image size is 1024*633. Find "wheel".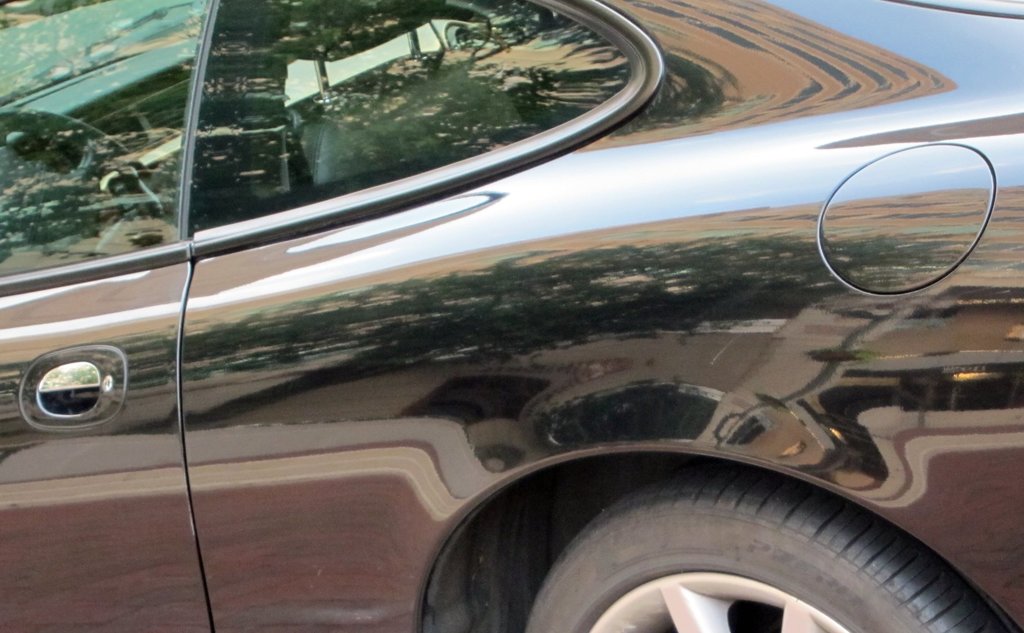
select_region(522, 466, 1018, 632).
